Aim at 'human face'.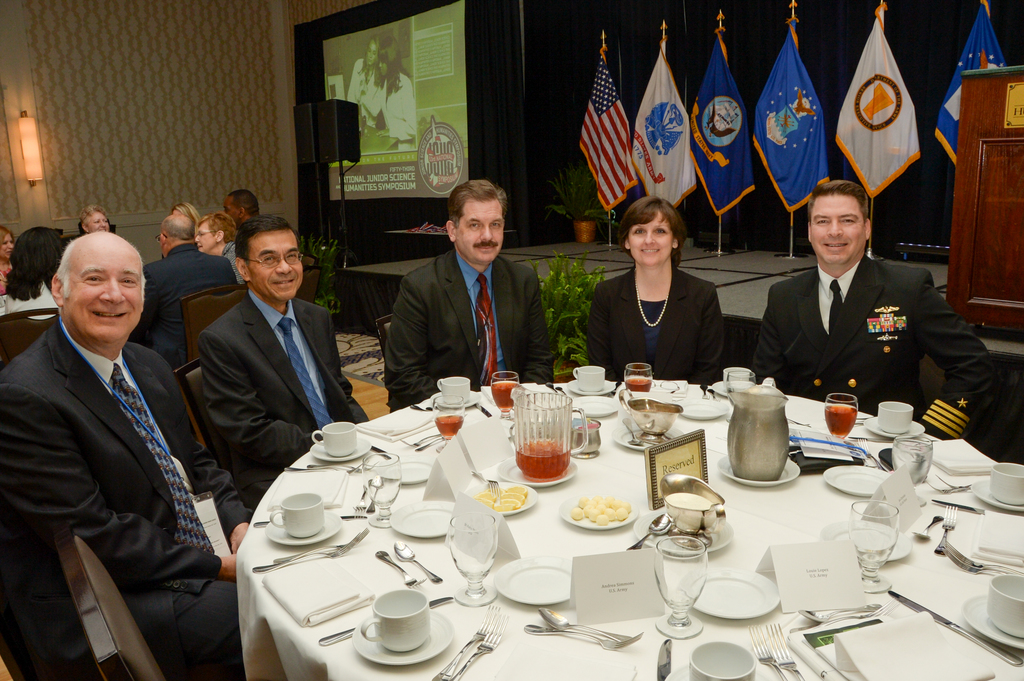
Aimed at region(194, 221, 212, 250).
